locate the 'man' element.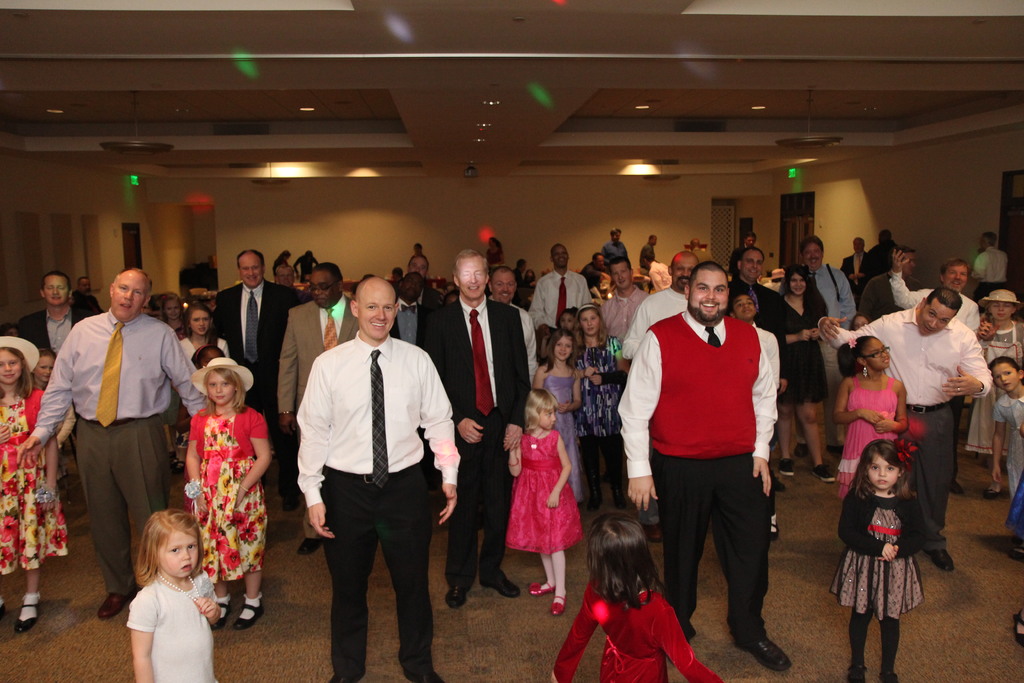
Element bbox: <box>419,249,531,609</box>.
